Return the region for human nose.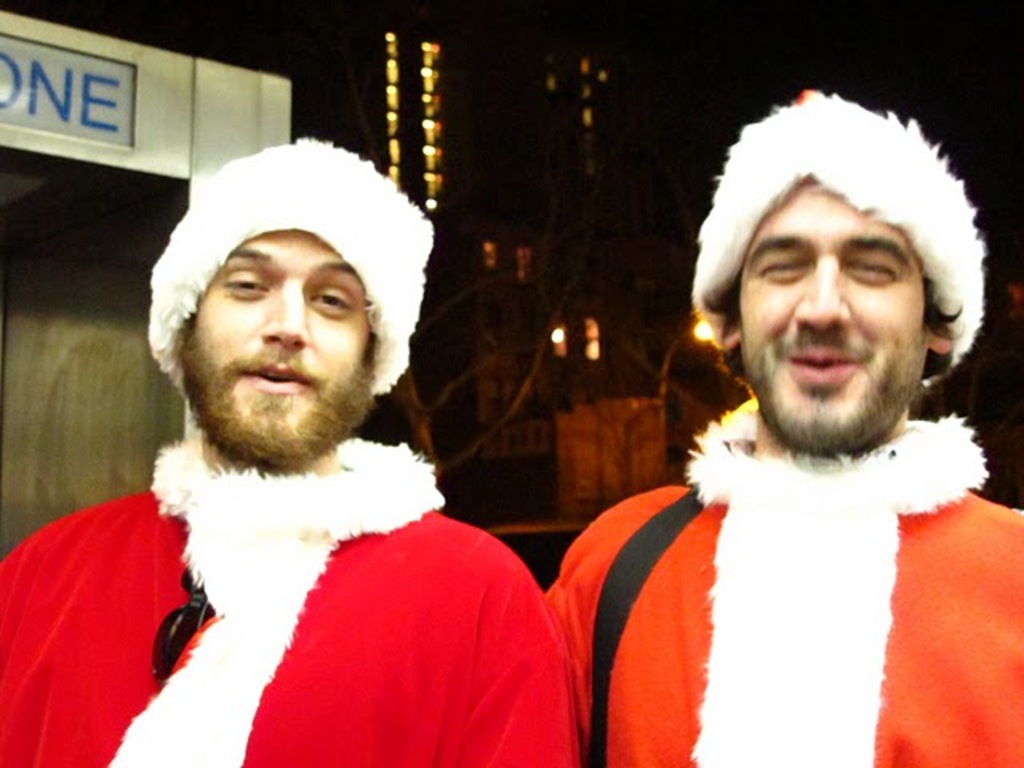
bbox=[790, 261, 851, 328].
